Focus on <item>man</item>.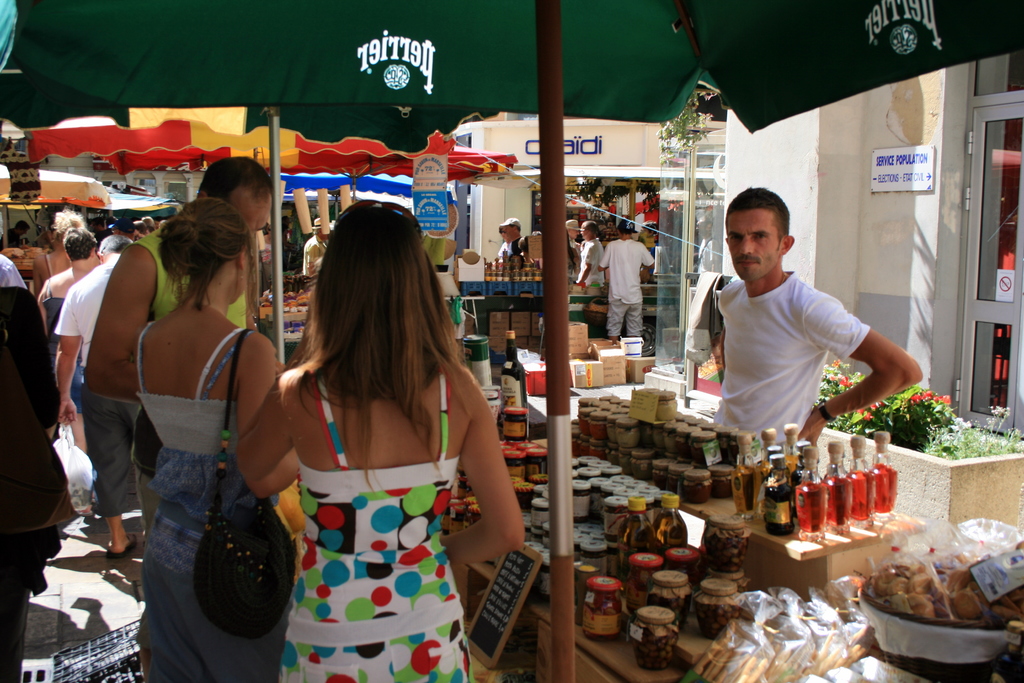
Focused at 54 233 143 559.
